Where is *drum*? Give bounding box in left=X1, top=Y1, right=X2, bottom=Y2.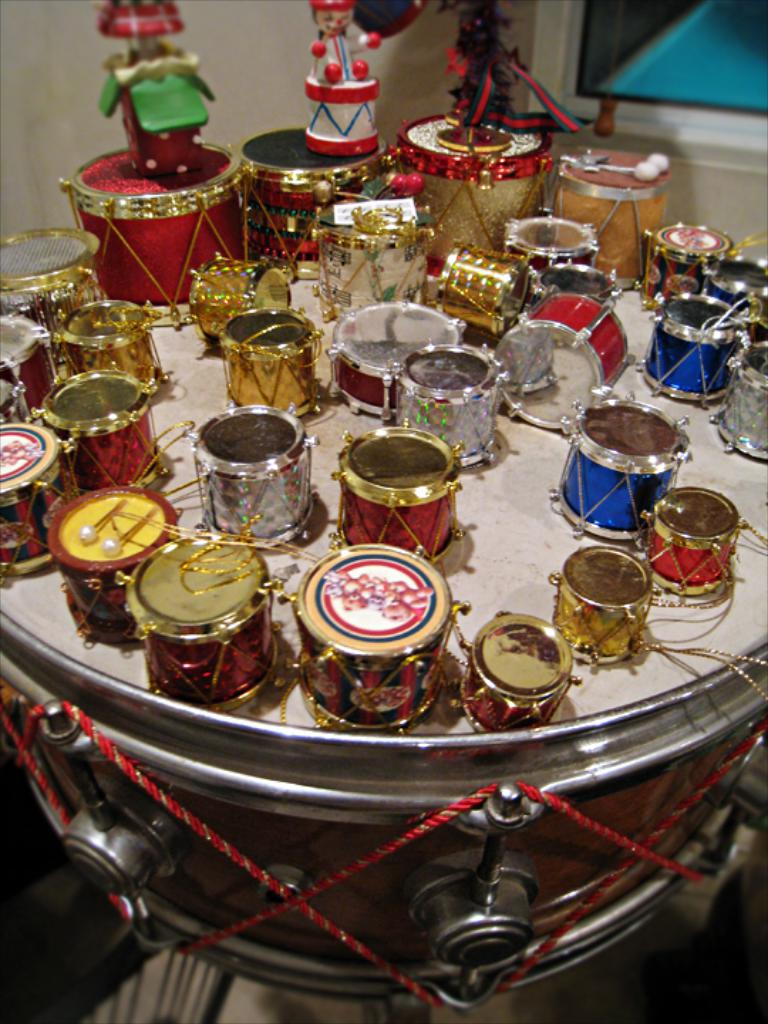
left=0, top=228, right=101, bottom=368.
